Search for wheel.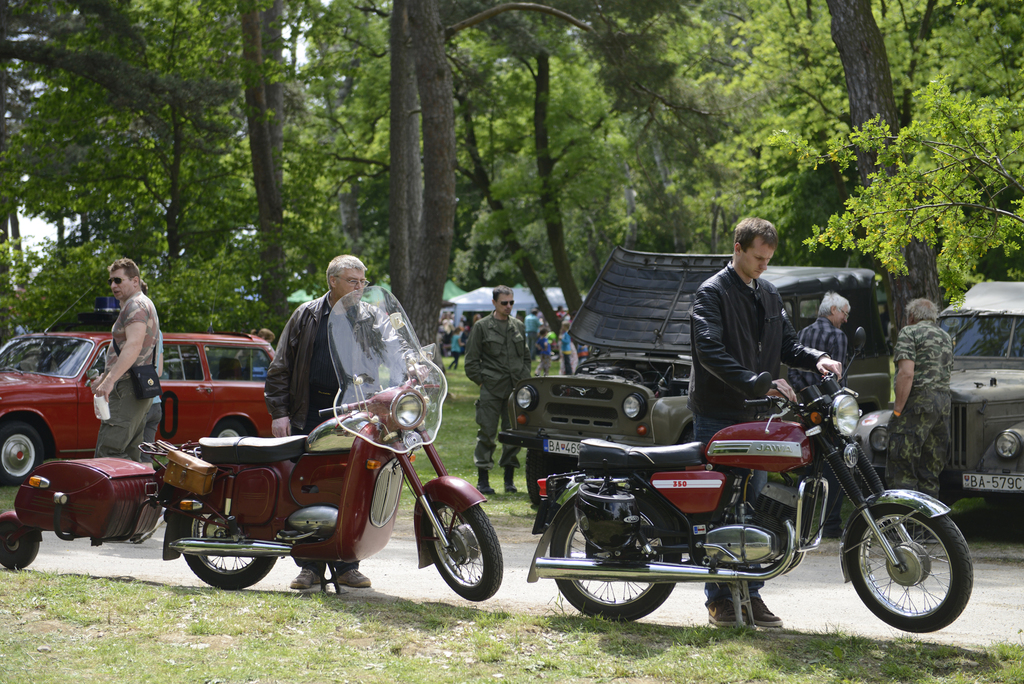
Found at select_region(166, 507, 276, 592).
